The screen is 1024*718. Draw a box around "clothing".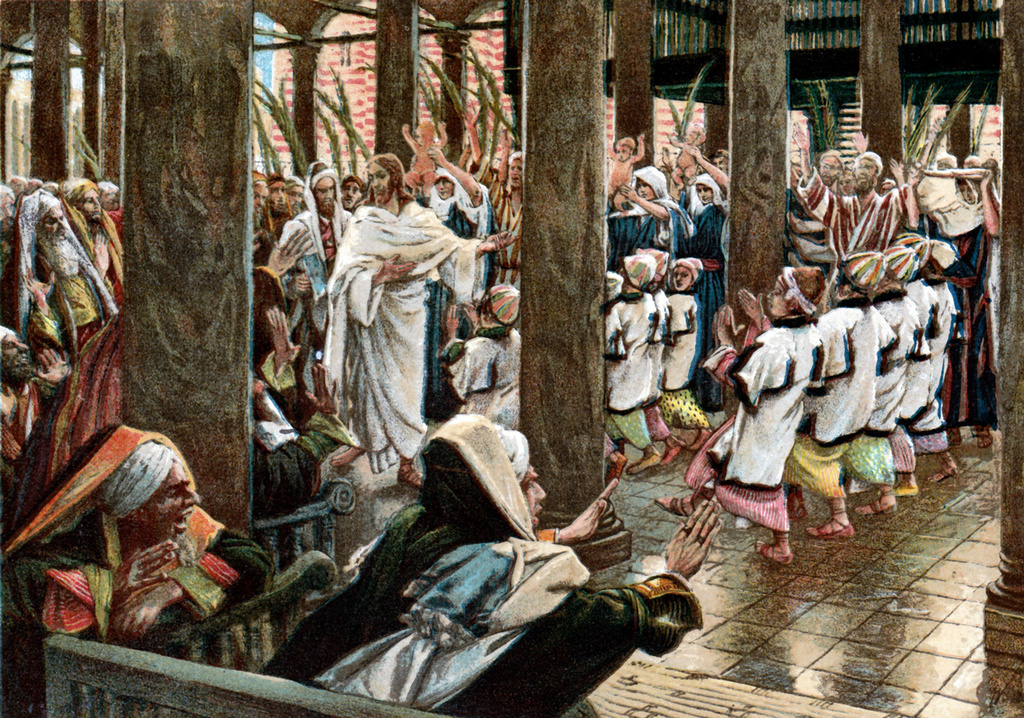
{"x1": 913, "y1": 154, "x2": 998, "y2": 441}.
